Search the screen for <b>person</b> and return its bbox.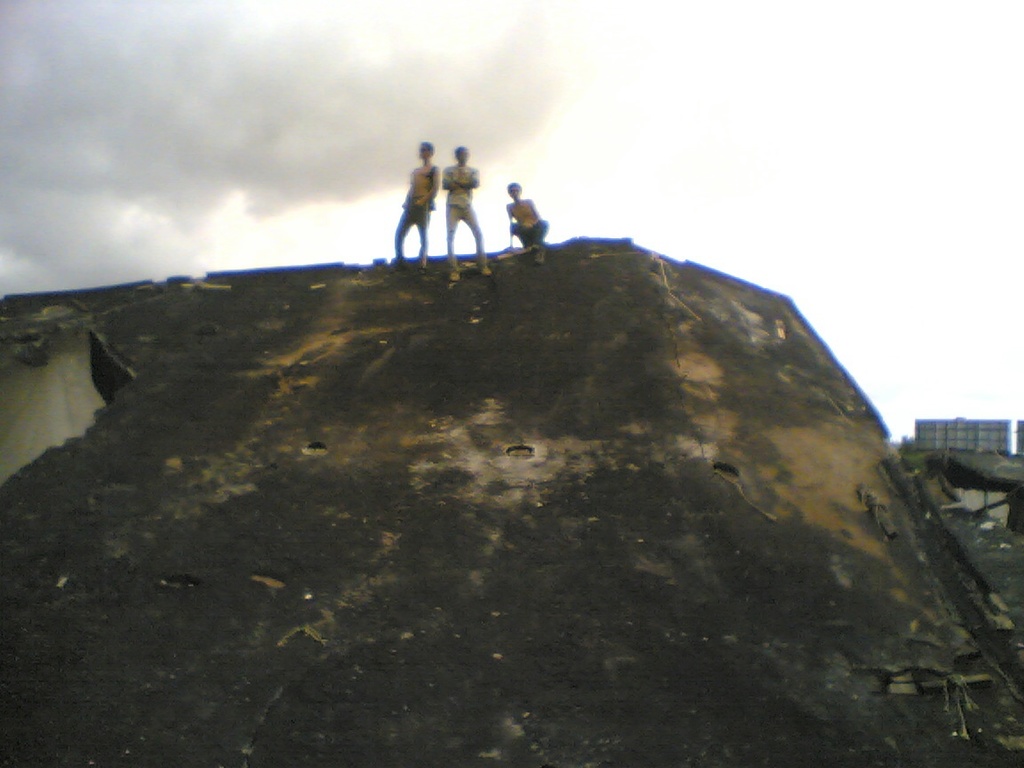
Found: 505,181,550,254.
